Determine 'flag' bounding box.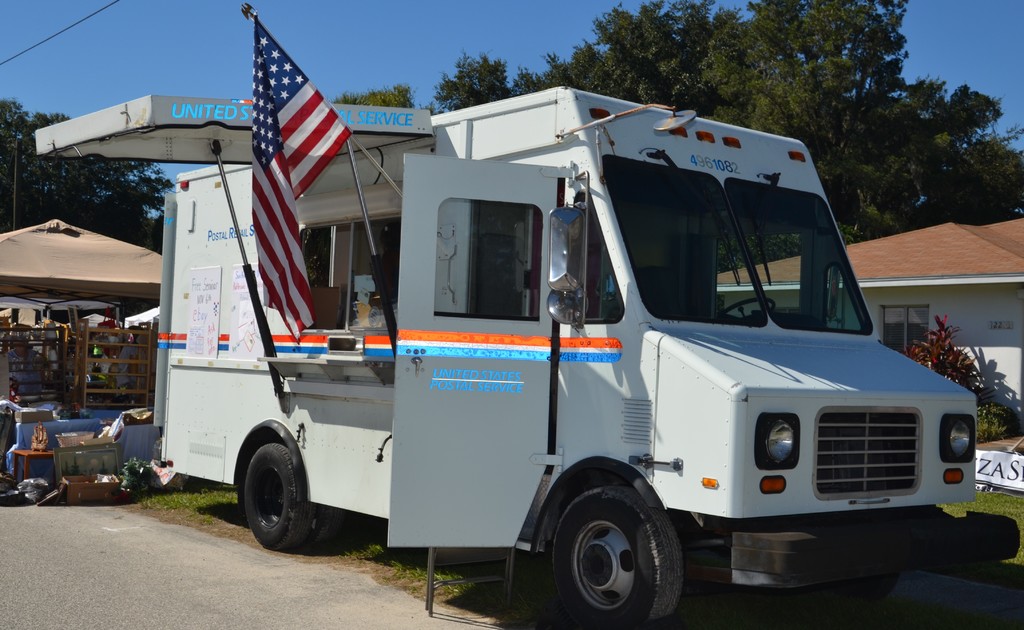
Determined: l=230, t=17, r=353, b=287.
